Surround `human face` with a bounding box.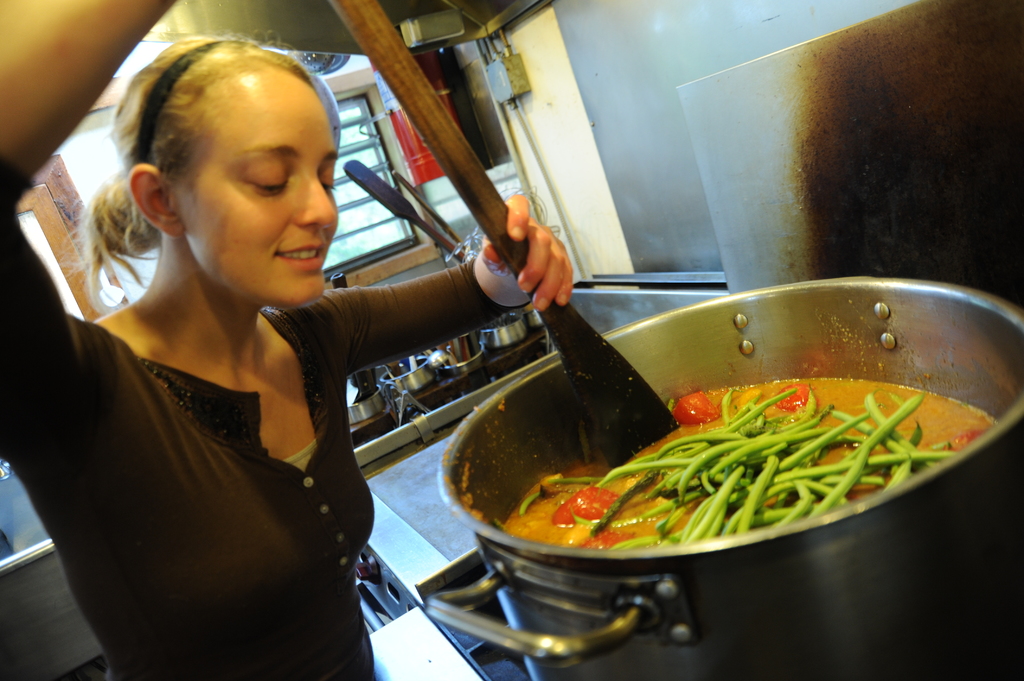
174, 68, 339, 305.
